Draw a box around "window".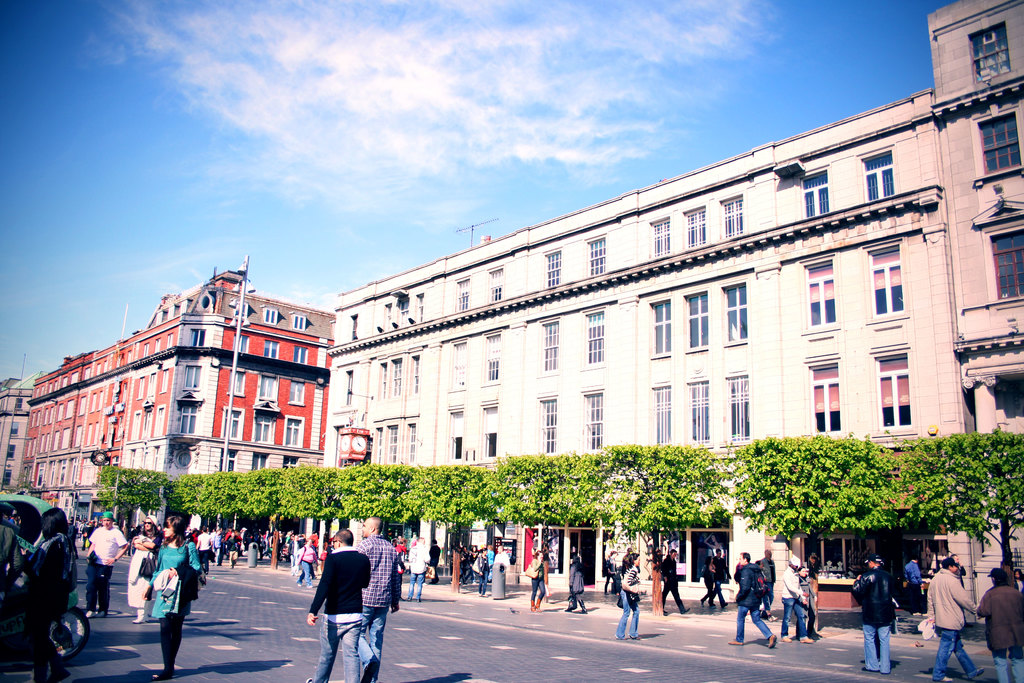
[left=182, top=403, right=196, bottom=438].
